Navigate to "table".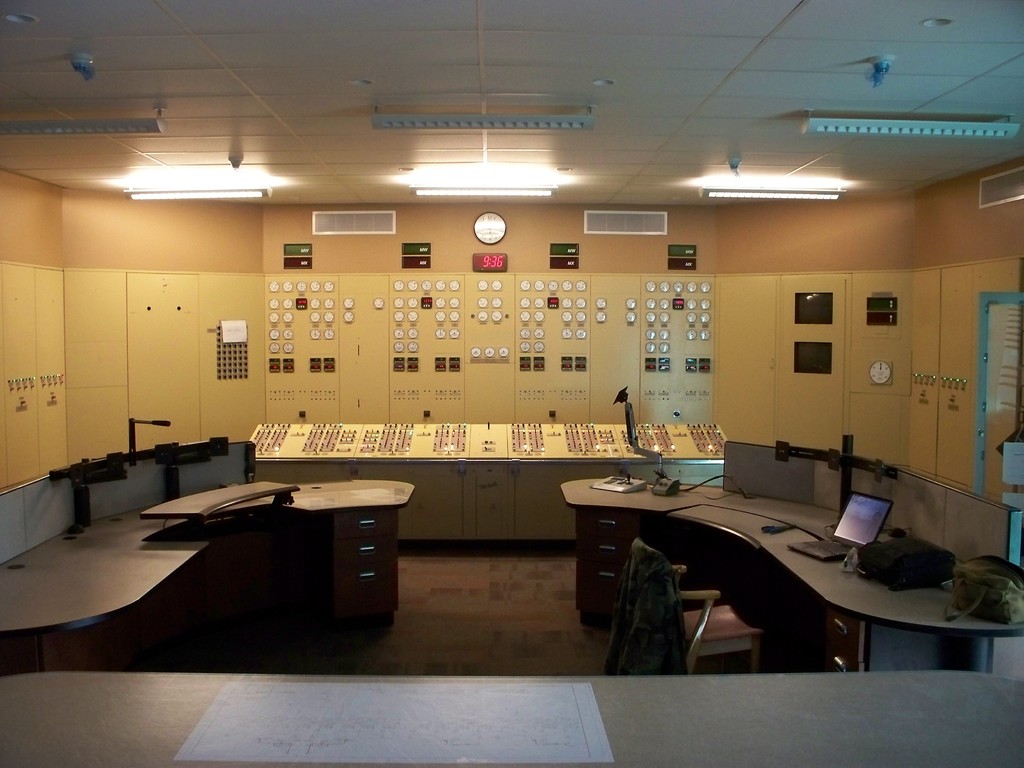
Navigation target: bbox=(561, 438, 1023, 671).
